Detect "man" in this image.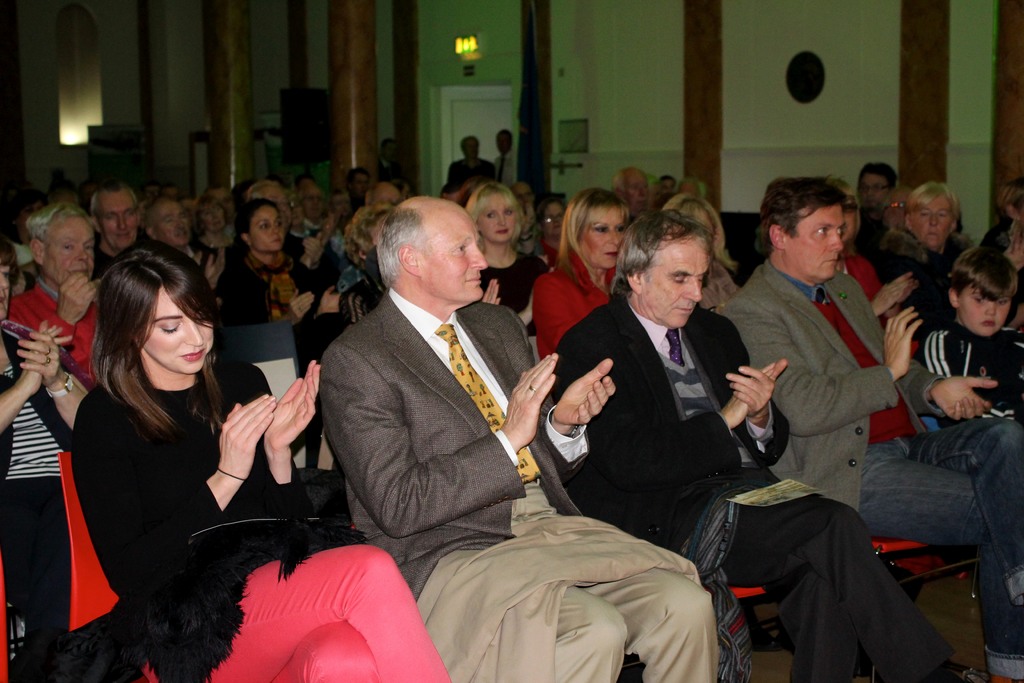
Detection: {"x1": 374, "y1": 176, "x2": 409, "y2": 209}.
